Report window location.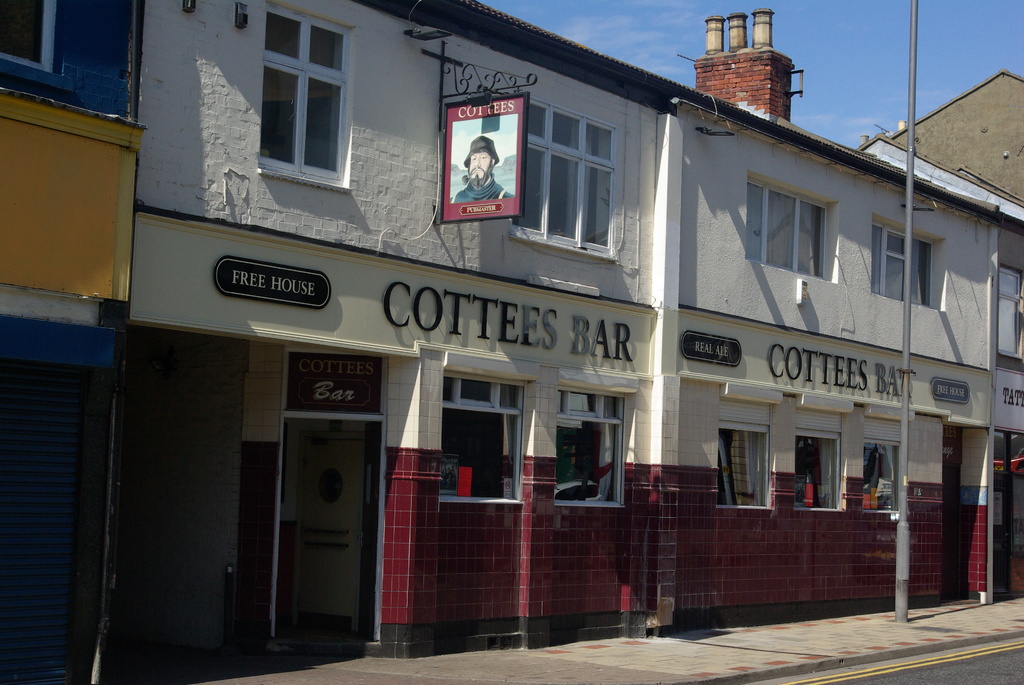
Report: x1=993 y1=264 x2=1023 y2=365.
